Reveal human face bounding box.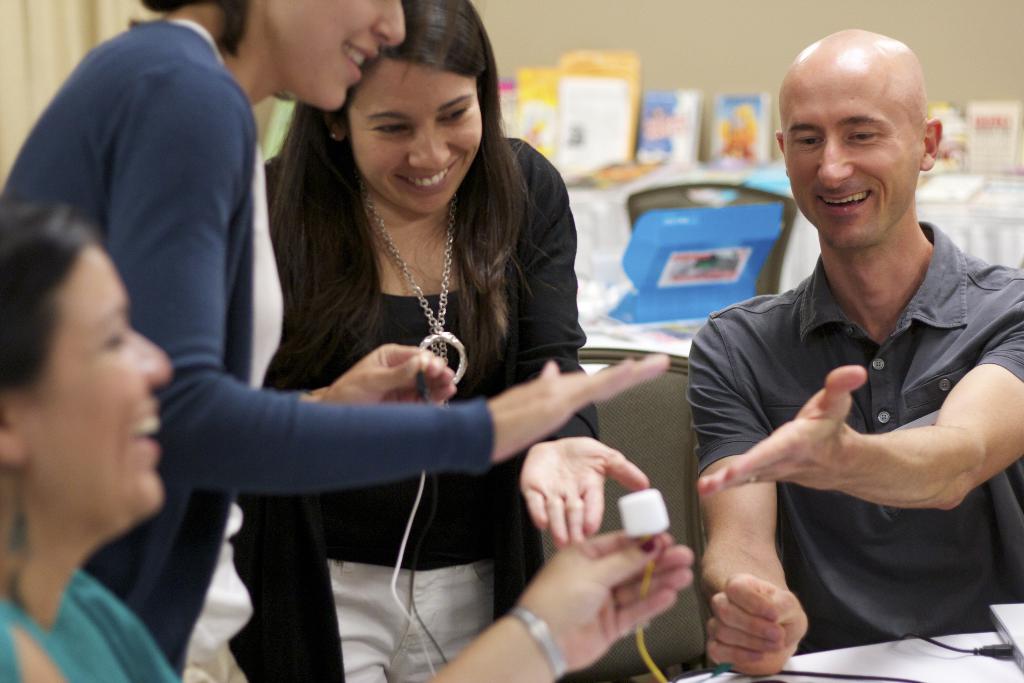
Revealed: bbox=(26, 245, 172, 534).
